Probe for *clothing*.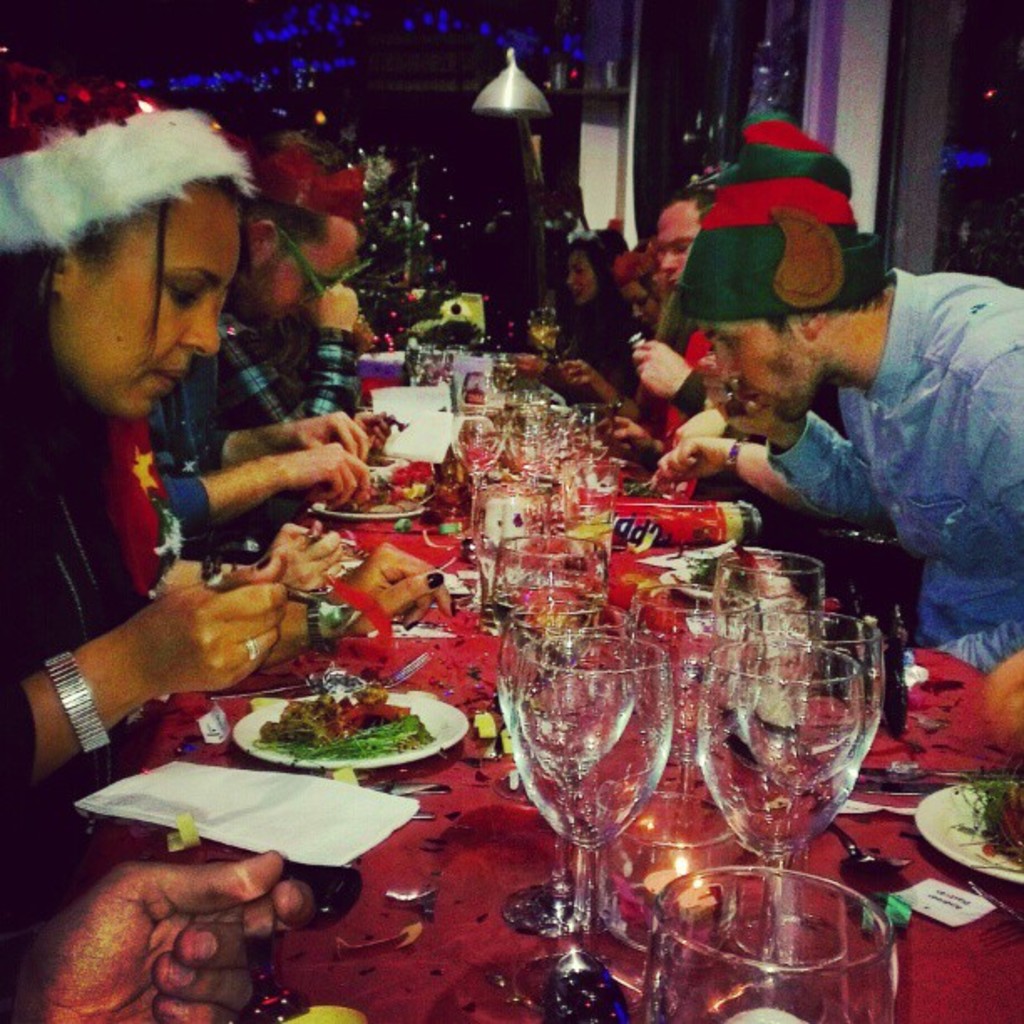
Probe result: 221, 320, 365, 428.
